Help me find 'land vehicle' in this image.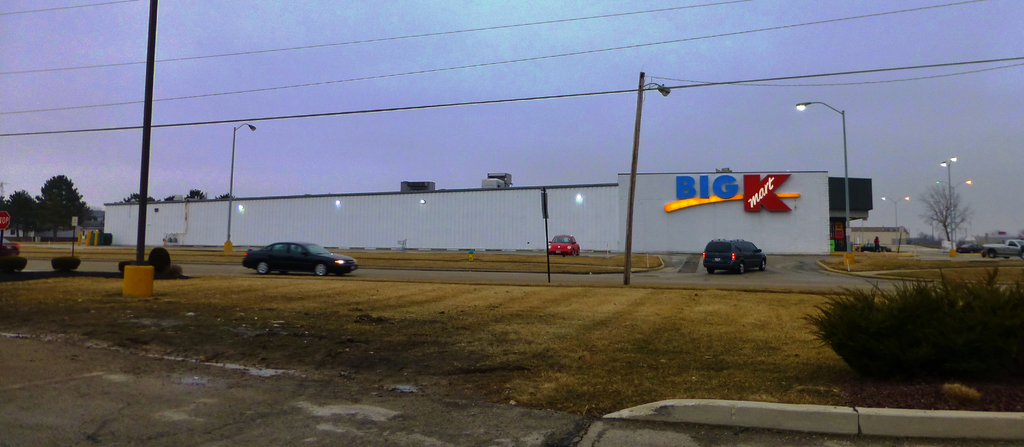
Found it: [962, 241, 976, 250].
